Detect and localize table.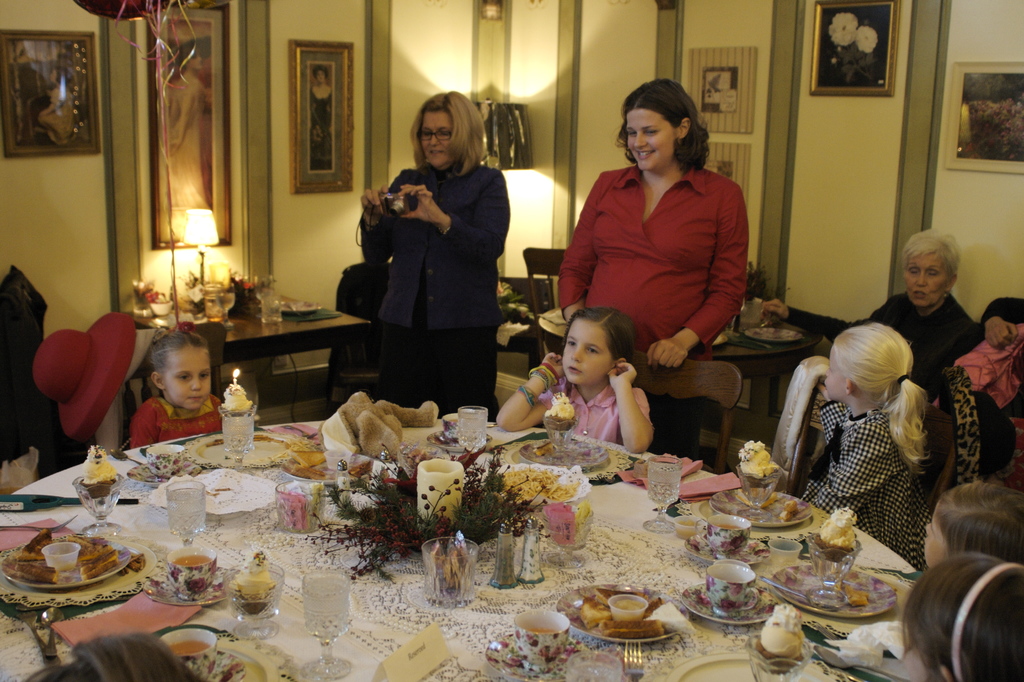
Localized at 136 280 370 405.
